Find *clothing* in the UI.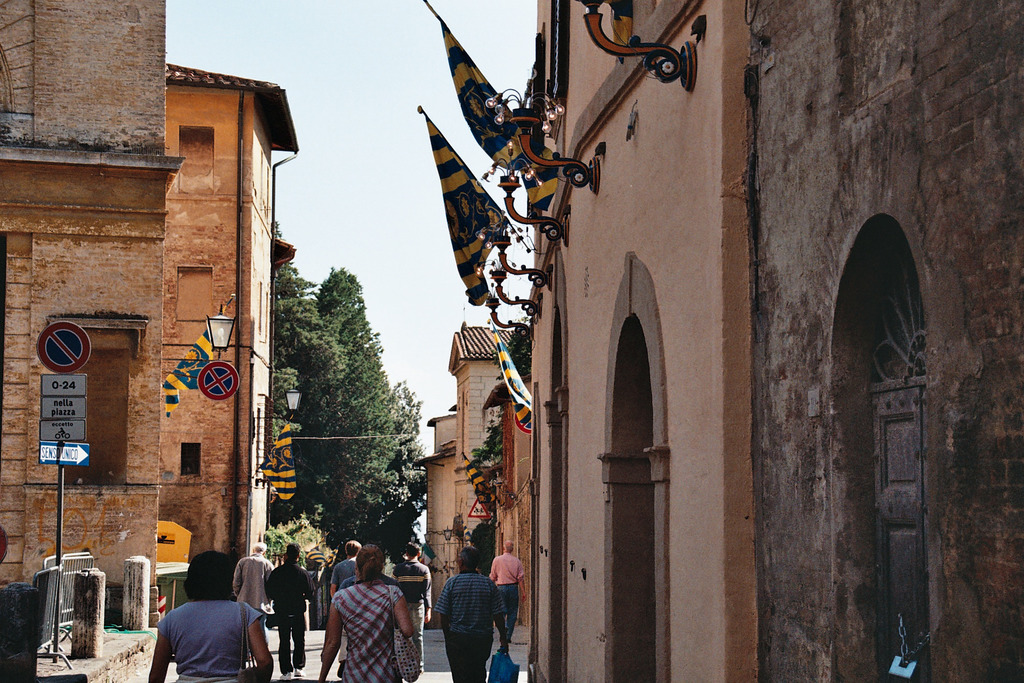
UI element at (495, 549, 524, 654).
